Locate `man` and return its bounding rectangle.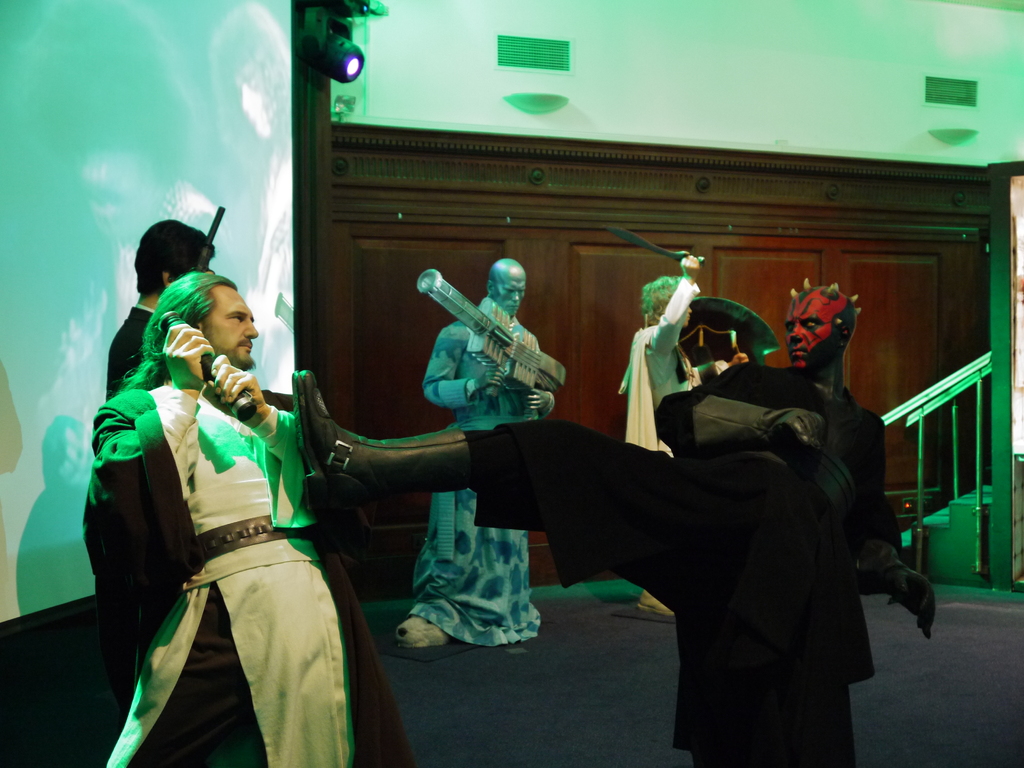
<box>616,247,744,616</box>.
